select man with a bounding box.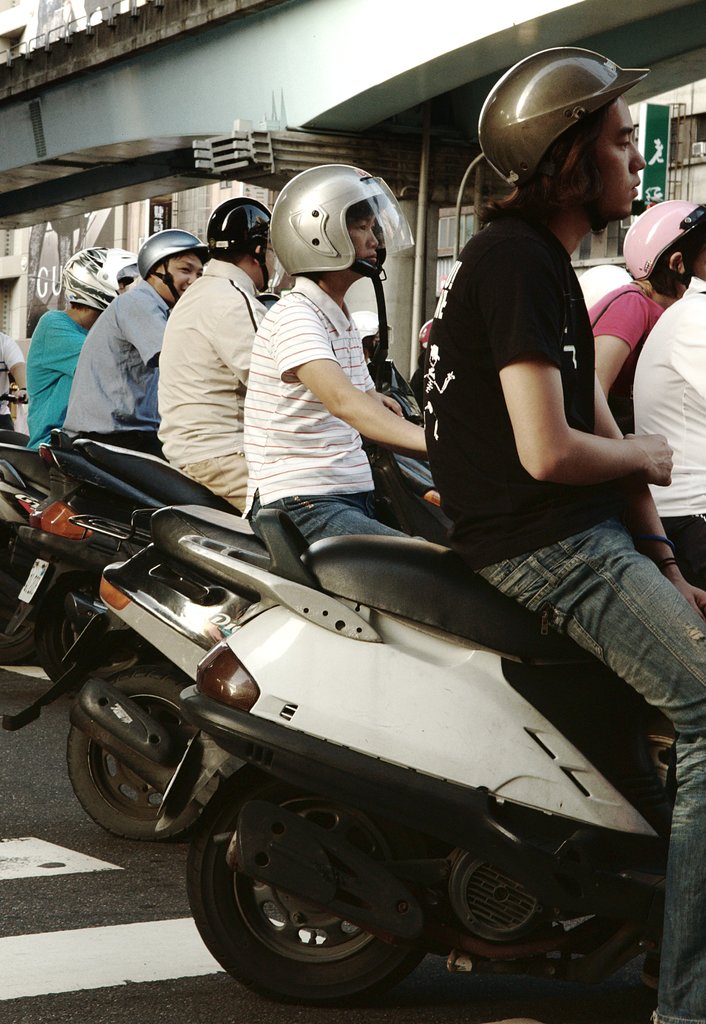
[left=243, top=162, right=448, bottom=543].
